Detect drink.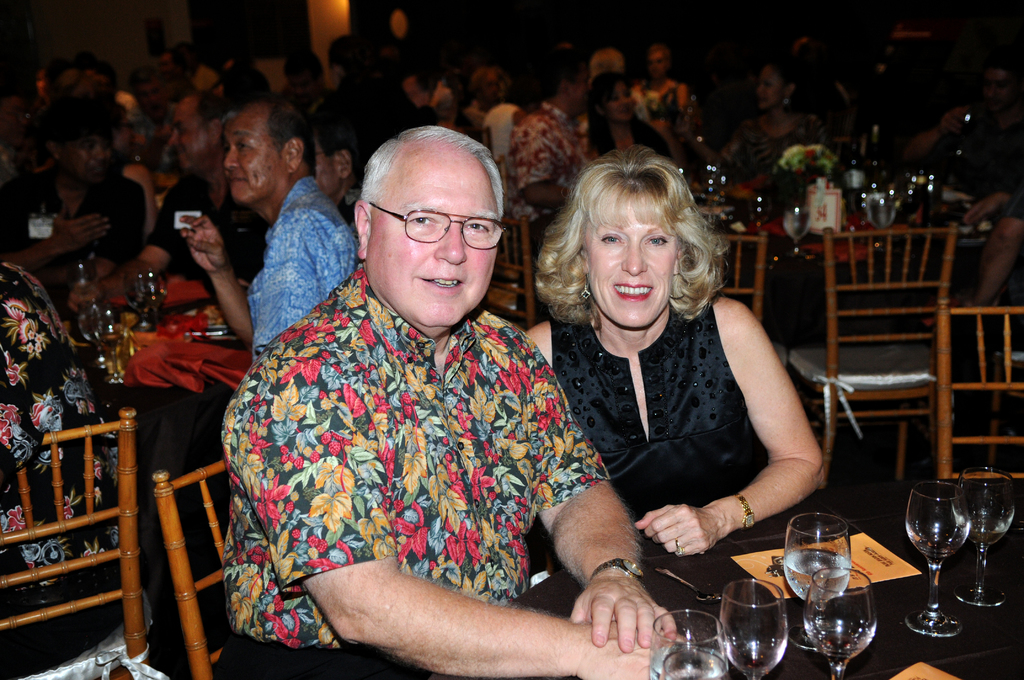
Detected at BBox(785, 550, 853, 603).
